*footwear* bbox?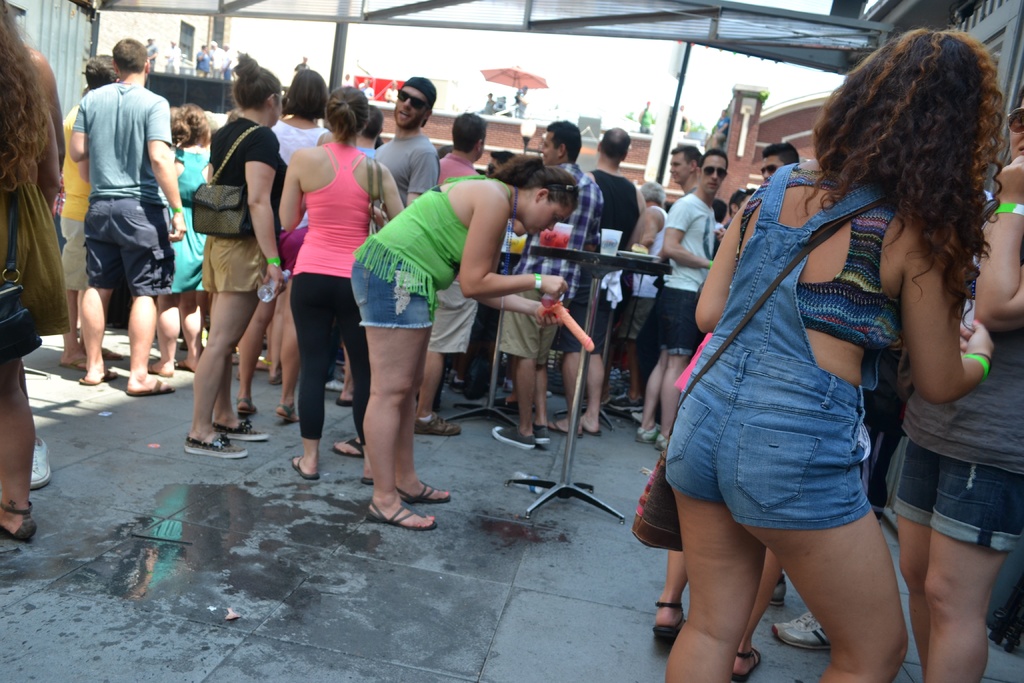
left=330, top=436, right=362, bottom=458
